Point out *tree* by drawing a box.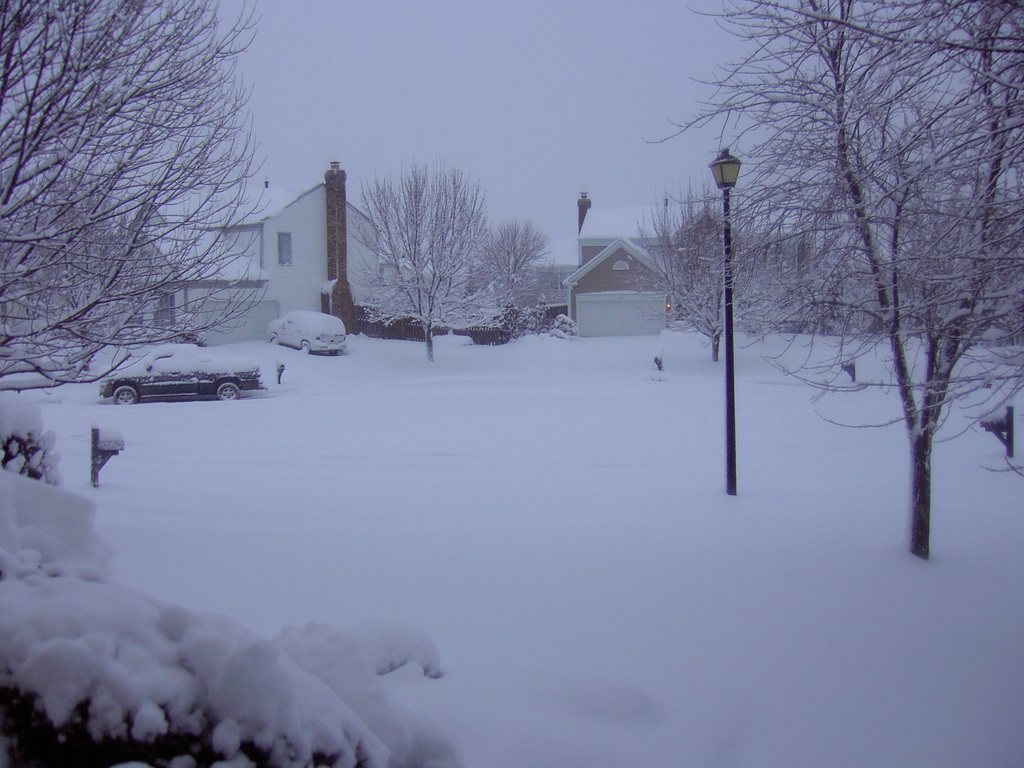
detection(636, 185, 780, 362).
